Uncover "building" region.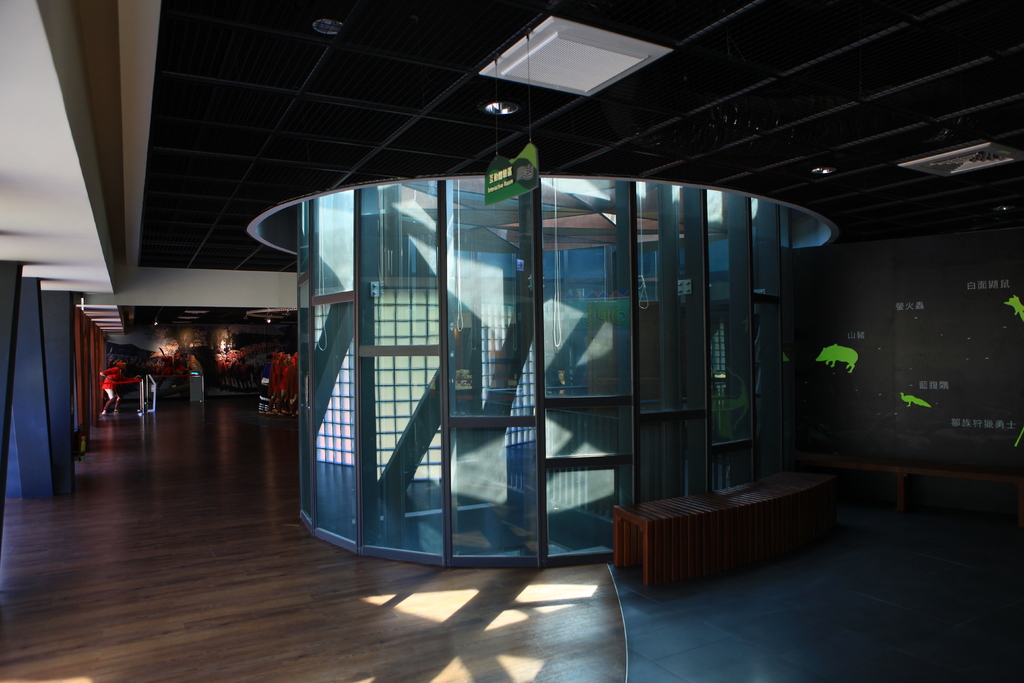
Uncovered: [0, 0, 1023, 682].
